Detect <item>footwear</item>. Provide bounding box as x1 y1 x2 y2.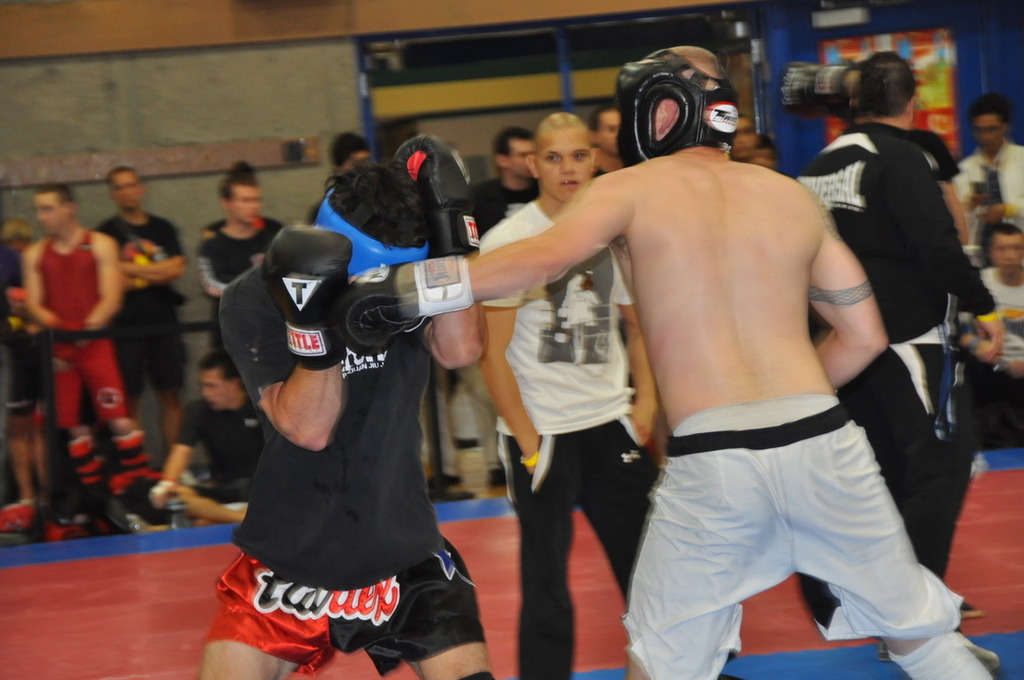
429 482 472 499.
